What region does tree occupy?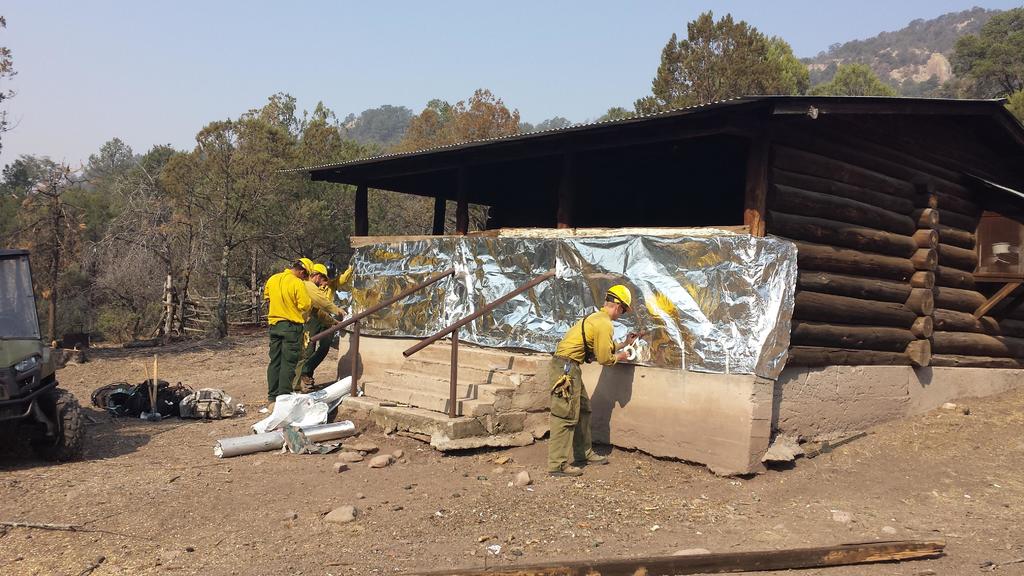
BBox(813, 63, 900, 97).
